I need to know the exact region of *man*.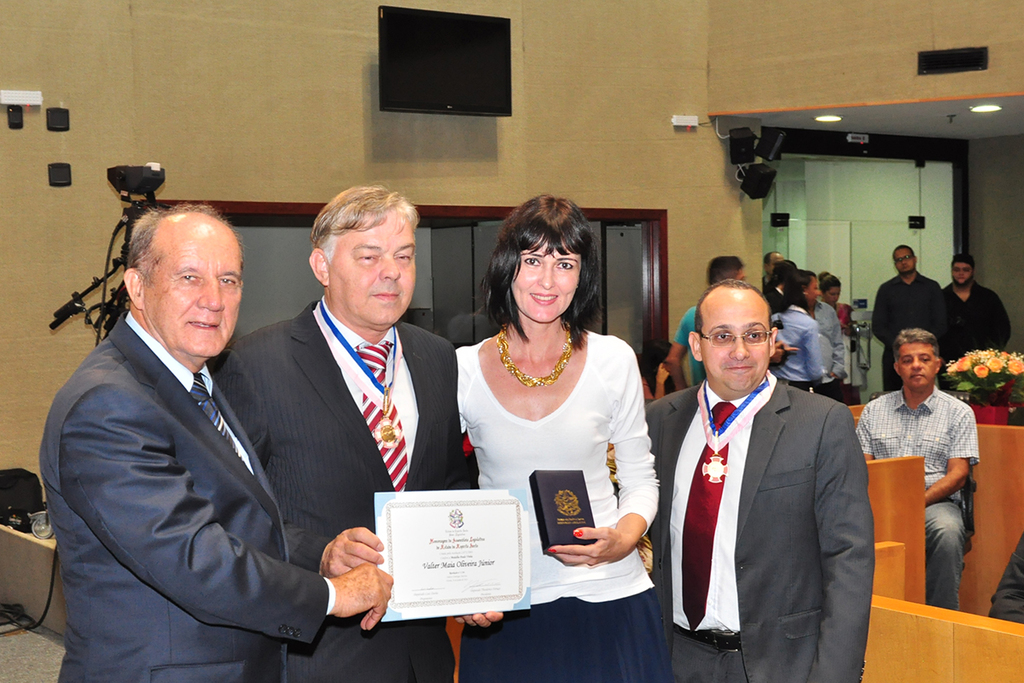
Region: <bbox>40, 201, 393, 682</bbox>.
